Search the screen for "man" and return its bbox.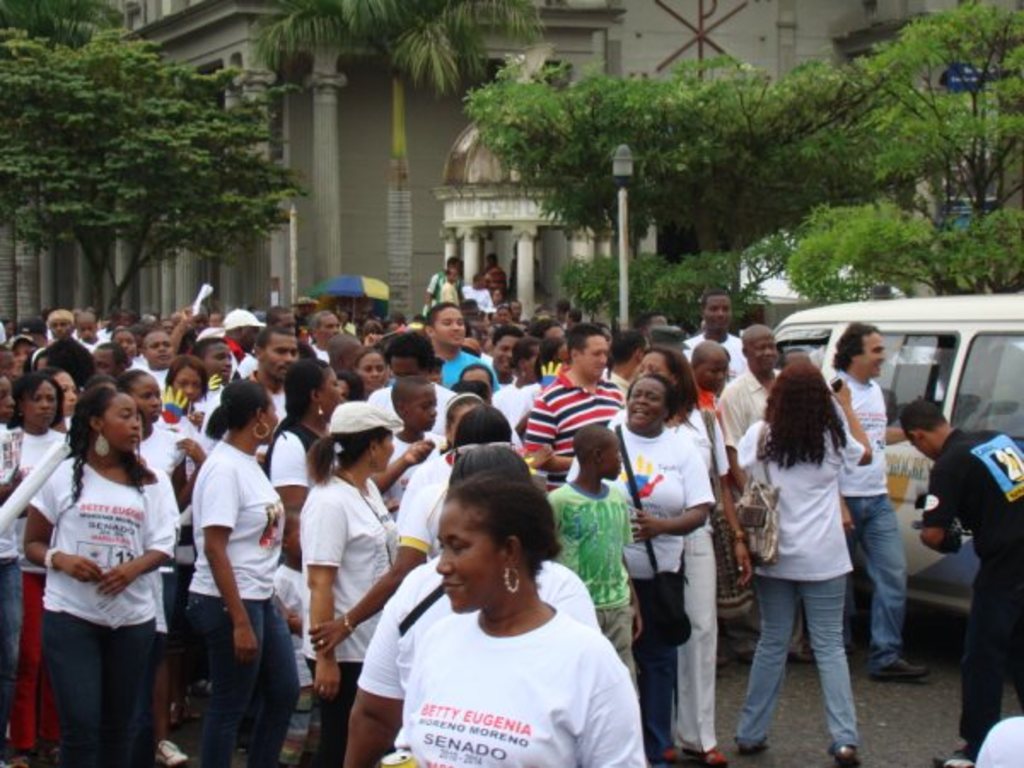
Found: box=[693, 295, 742, 382].
